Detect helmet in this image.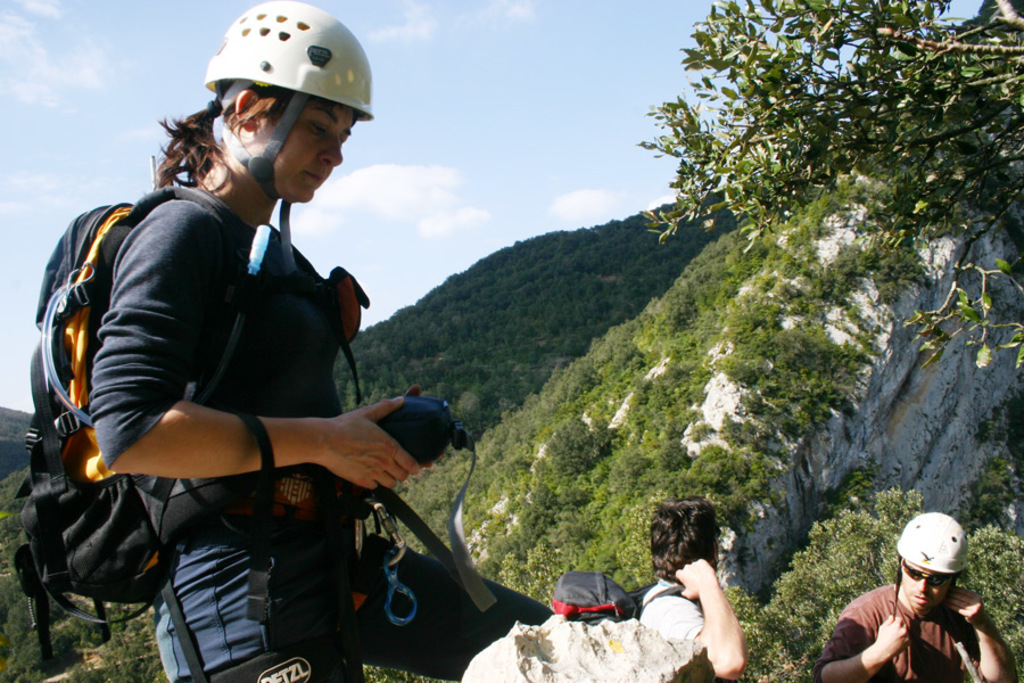
Detection: {"left": 197, "top": 0, "right": 377, "bottom": 270}.
